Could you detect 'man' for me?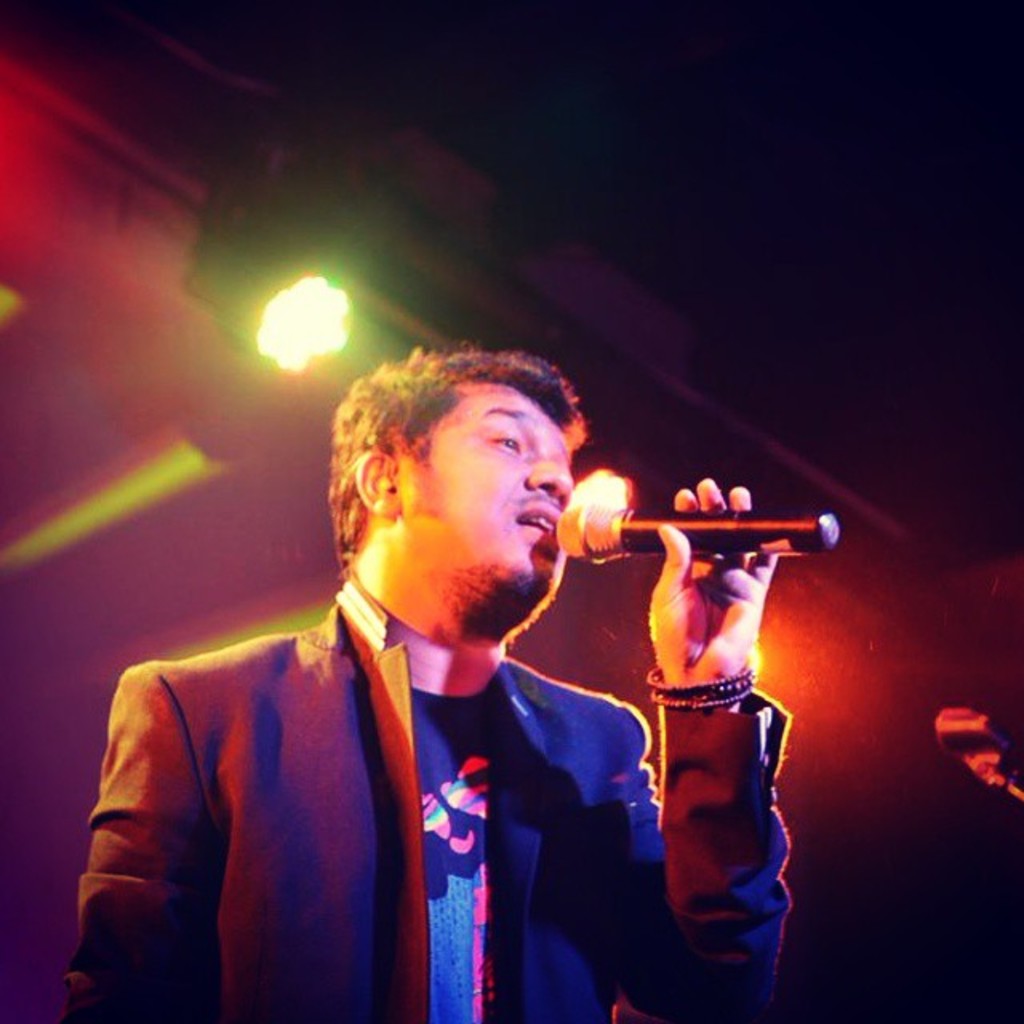
Detection result: 46:341:810:1022.
